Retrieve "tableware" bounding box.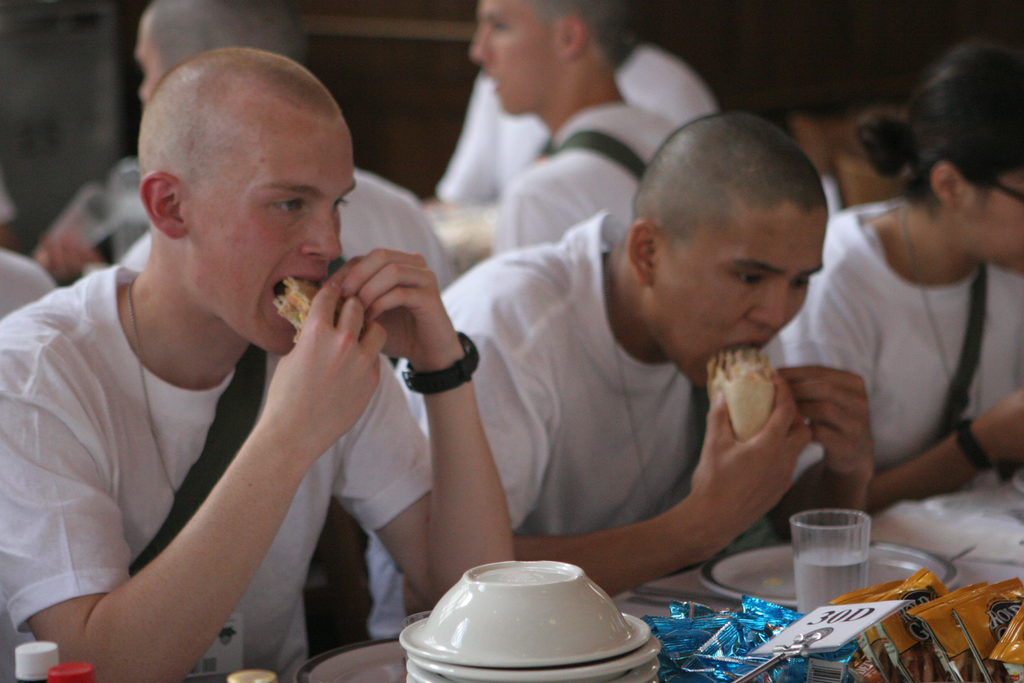
Bounding box: <bbox>696, 534, 963, 611</bbox>.
